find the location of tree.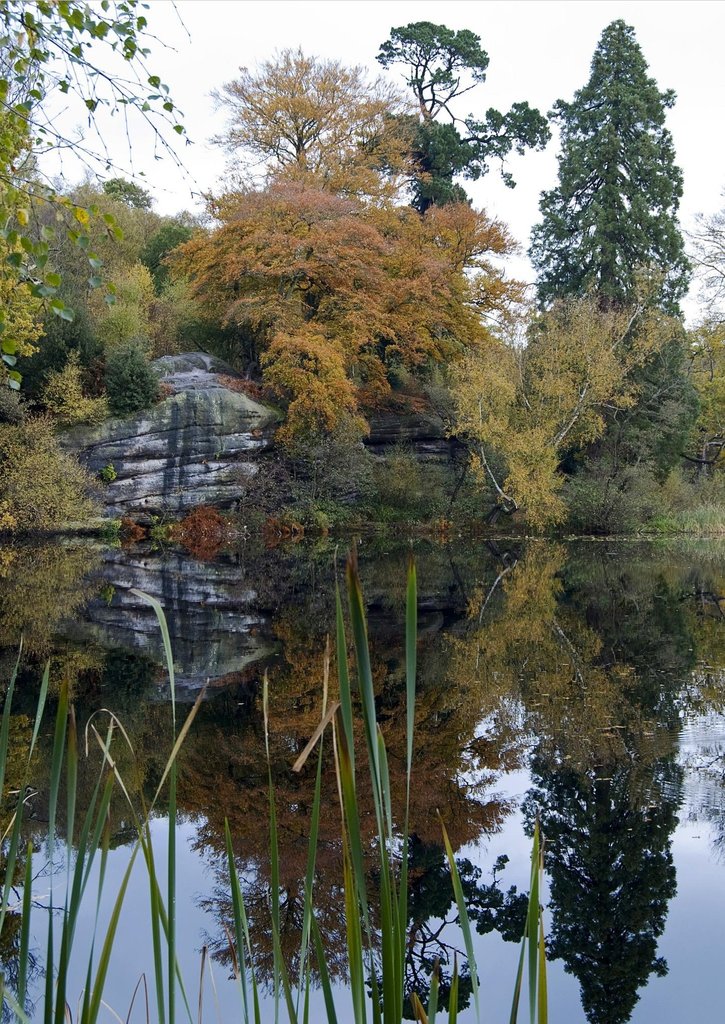
Location: locate(428, 237, 697, 552).
